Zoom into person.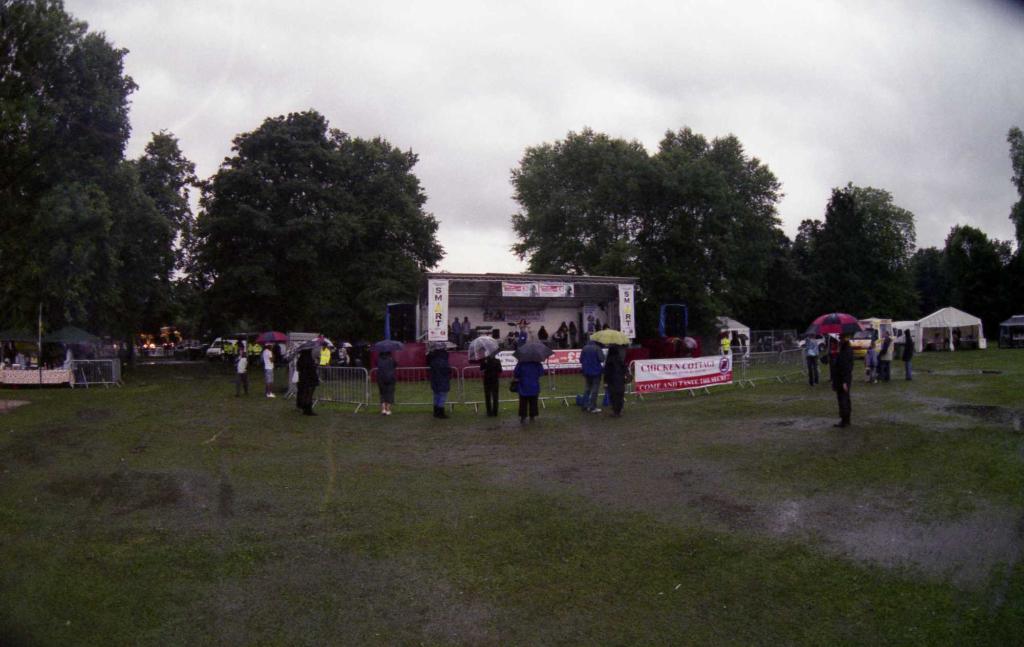
Zoom target: {"x1": 296, "y1": 343, "x2": 321, "y2": 413}.
